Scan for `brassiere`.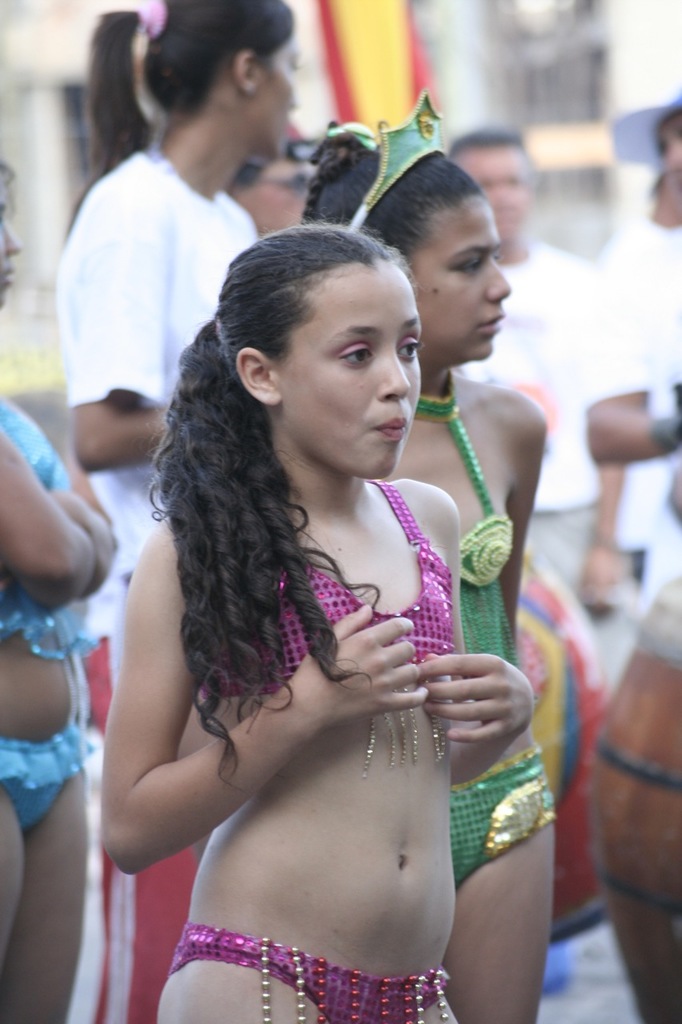
Scan result: 171,478,477,739.
